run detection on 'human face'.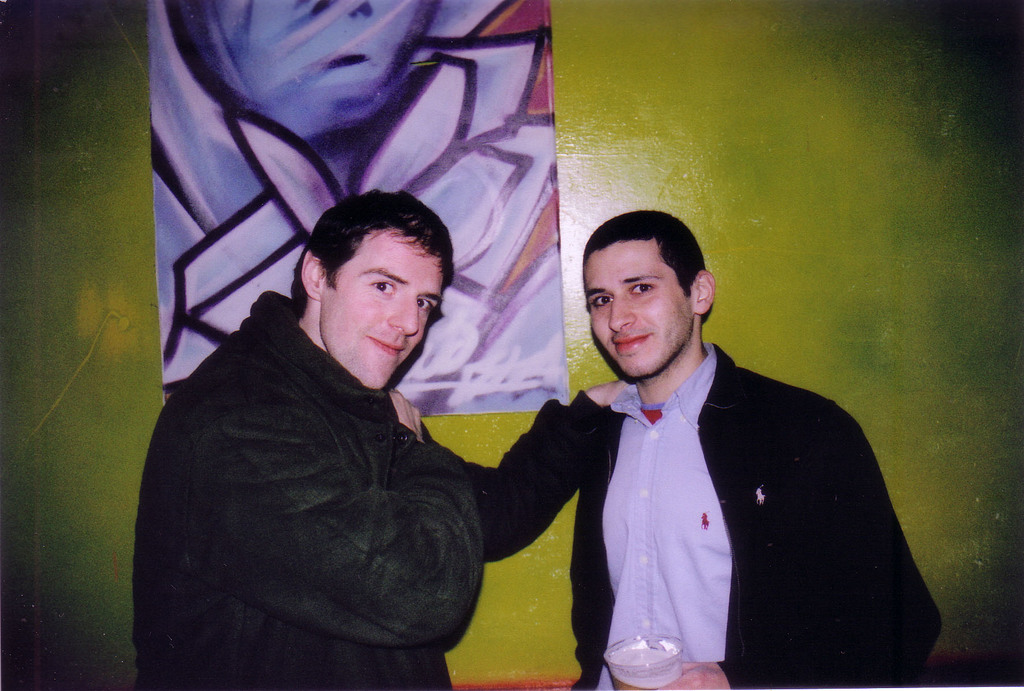
Result: [321, 229, 443, 390].
